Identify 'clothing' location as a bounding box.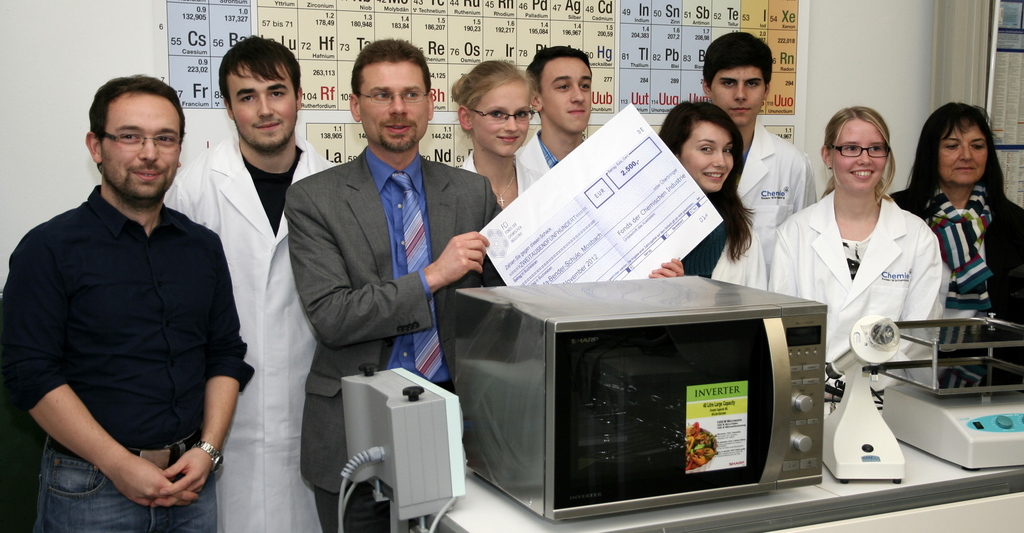
box(283, 143, 506, 532).
